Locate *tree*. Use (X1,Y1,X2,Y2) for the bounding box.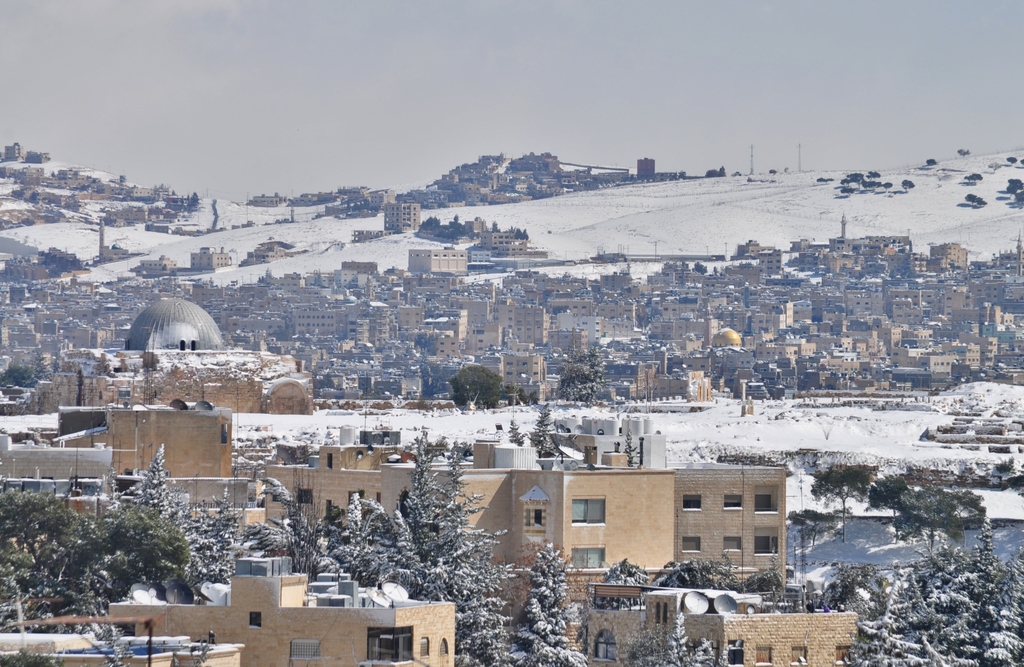
(126,445,173,513).
